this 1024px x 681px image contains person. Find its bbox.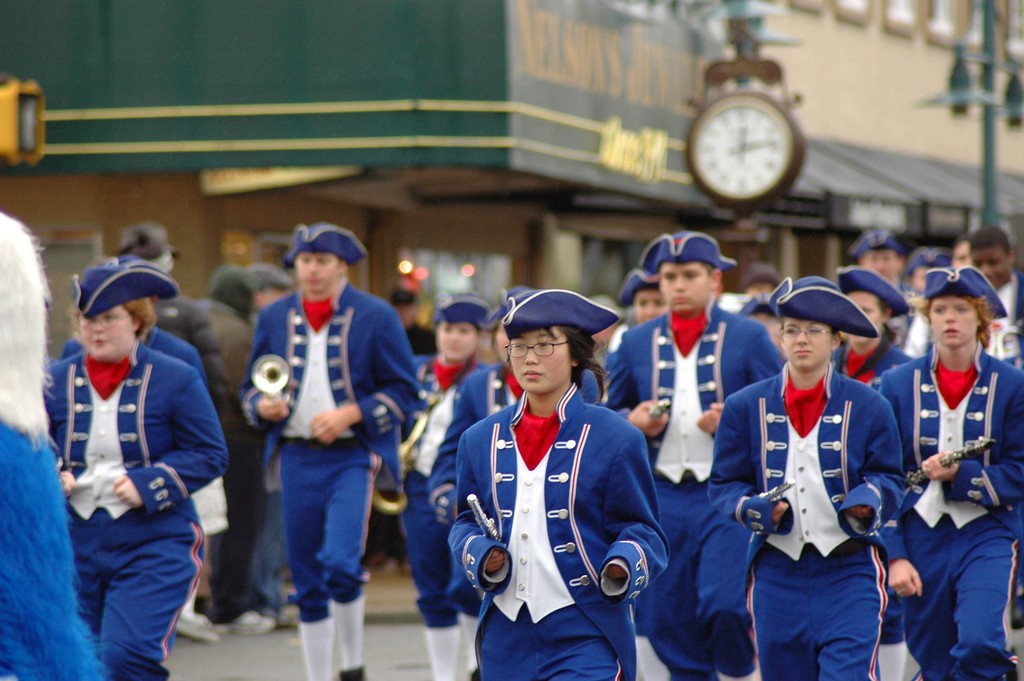
bbox=(701, 274, 898, 680).
